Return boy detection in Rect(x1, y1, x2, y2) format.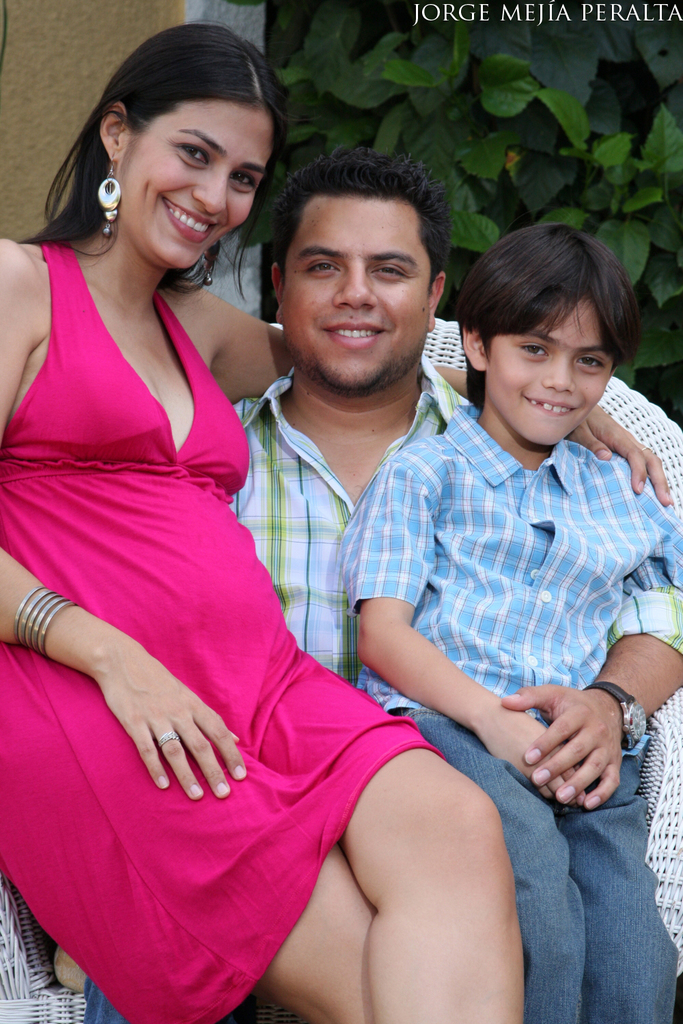
Rect(333, 218, 682, 1023).
